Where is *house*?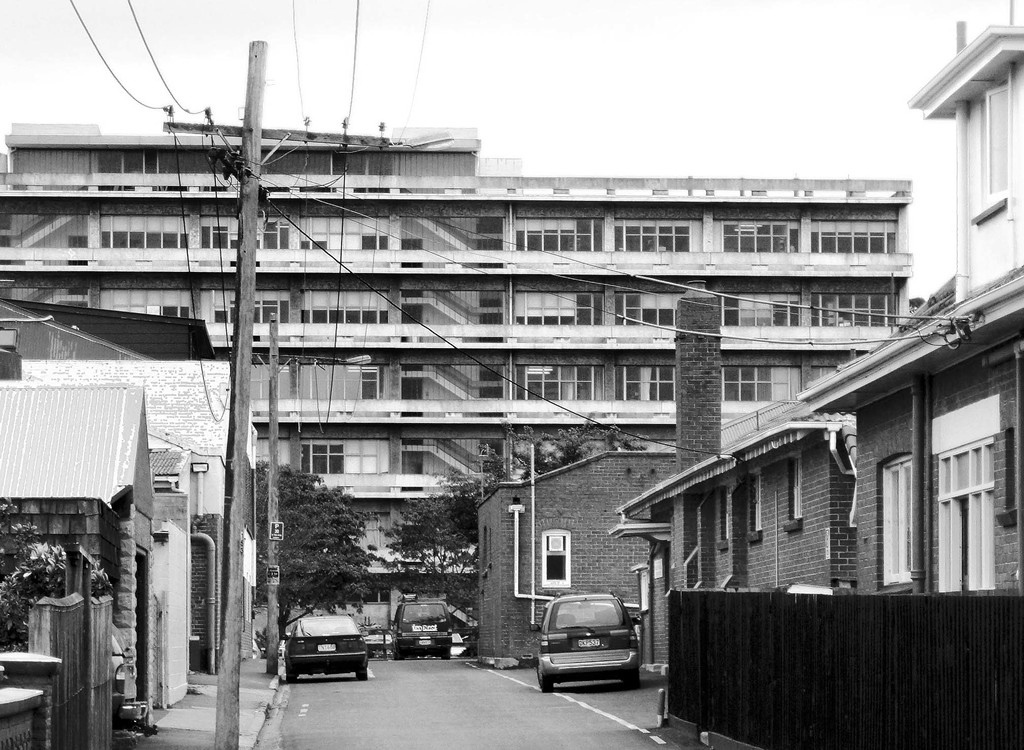
x1=472 y1=452 x2=676 y2=667.
